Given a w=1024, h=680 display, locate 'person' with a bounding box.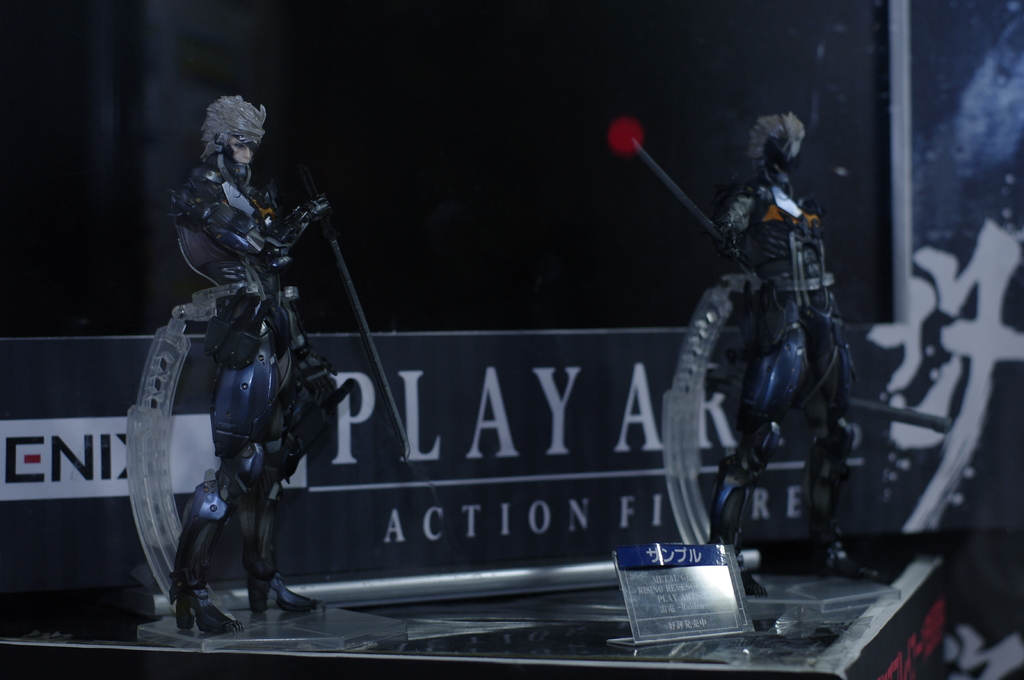
Located: detection(701, 109, 882, 607).
